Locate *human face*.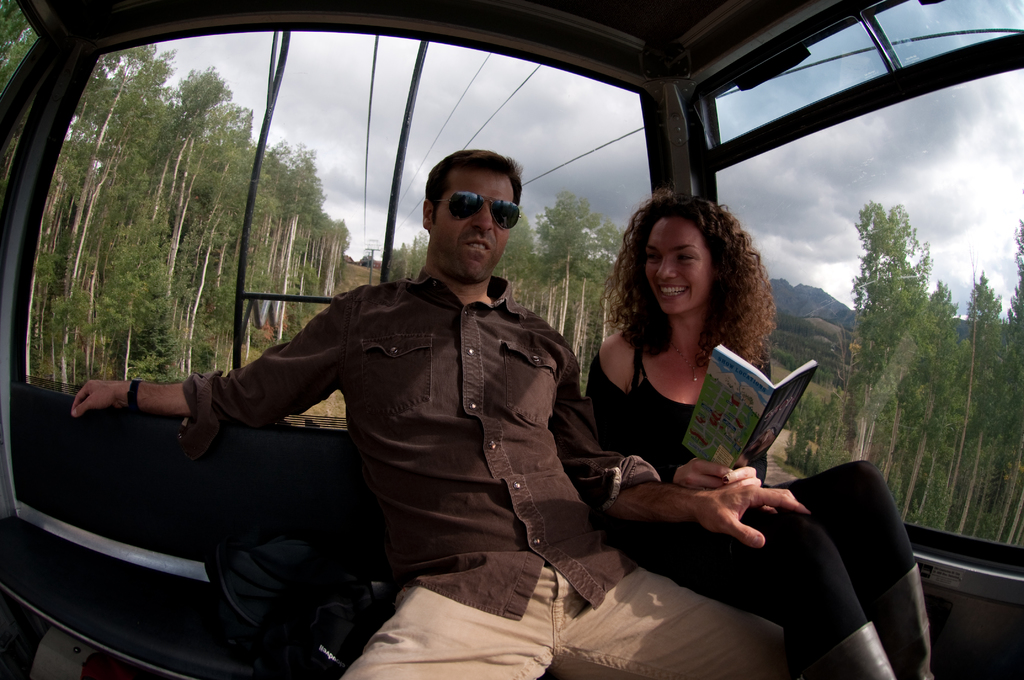
Bounding box: [643, 213, 716, 311].
